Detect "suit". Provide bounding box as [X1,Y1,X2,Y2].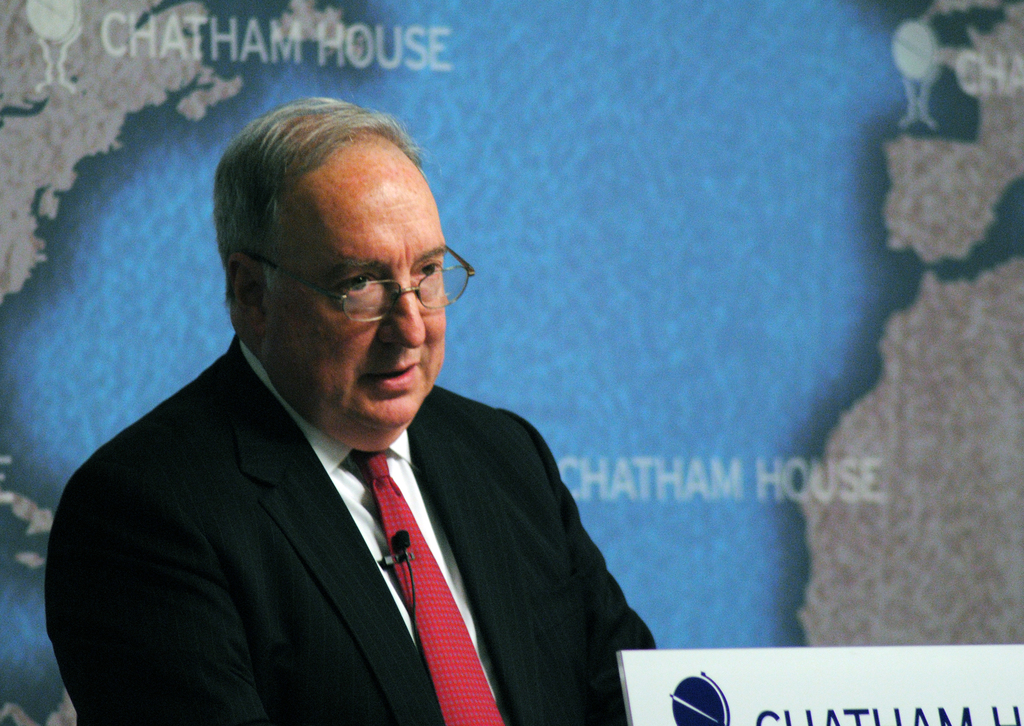
[44,334,658,725].
